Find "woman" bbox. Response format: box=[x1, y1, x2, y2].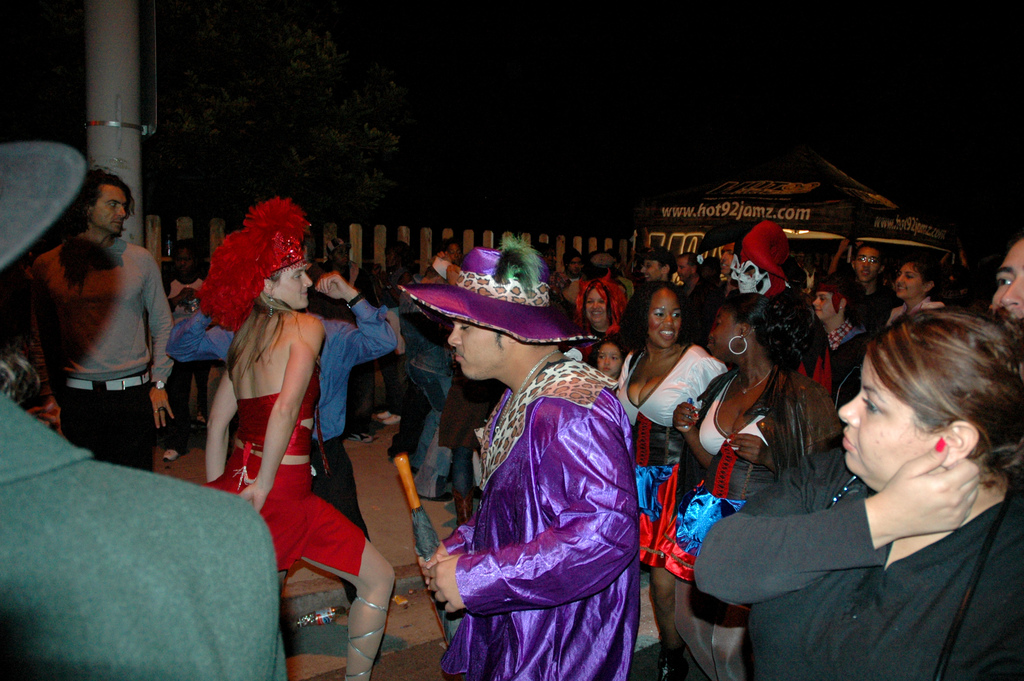
box=[875, 250, 935, 343].
